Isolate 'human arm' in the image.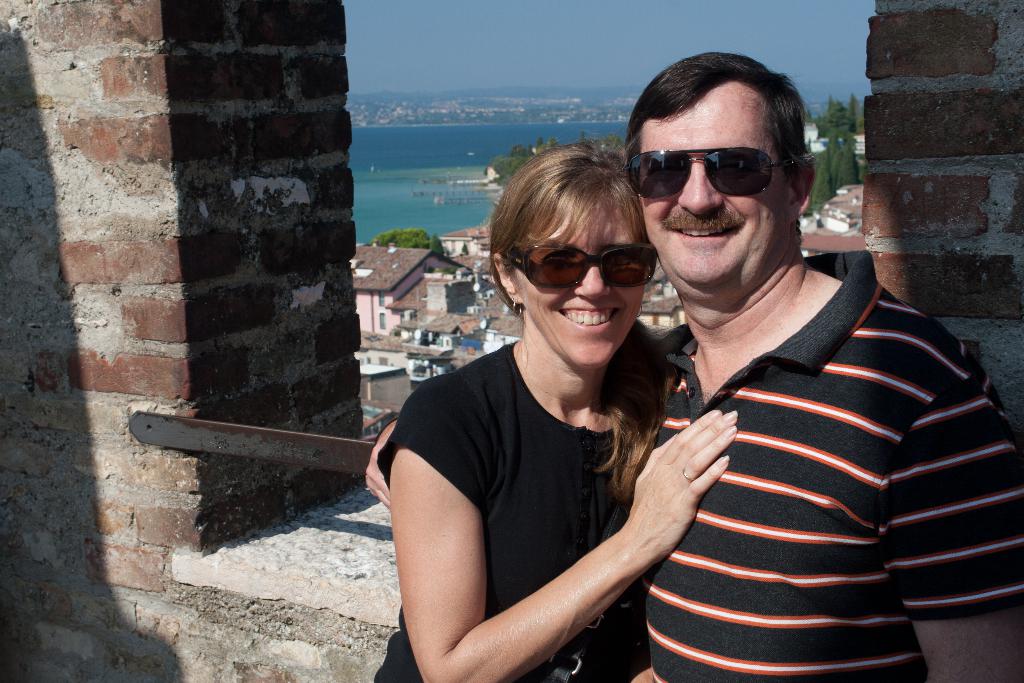
Isolated region: BBox(876, 367, 1023, 682).
